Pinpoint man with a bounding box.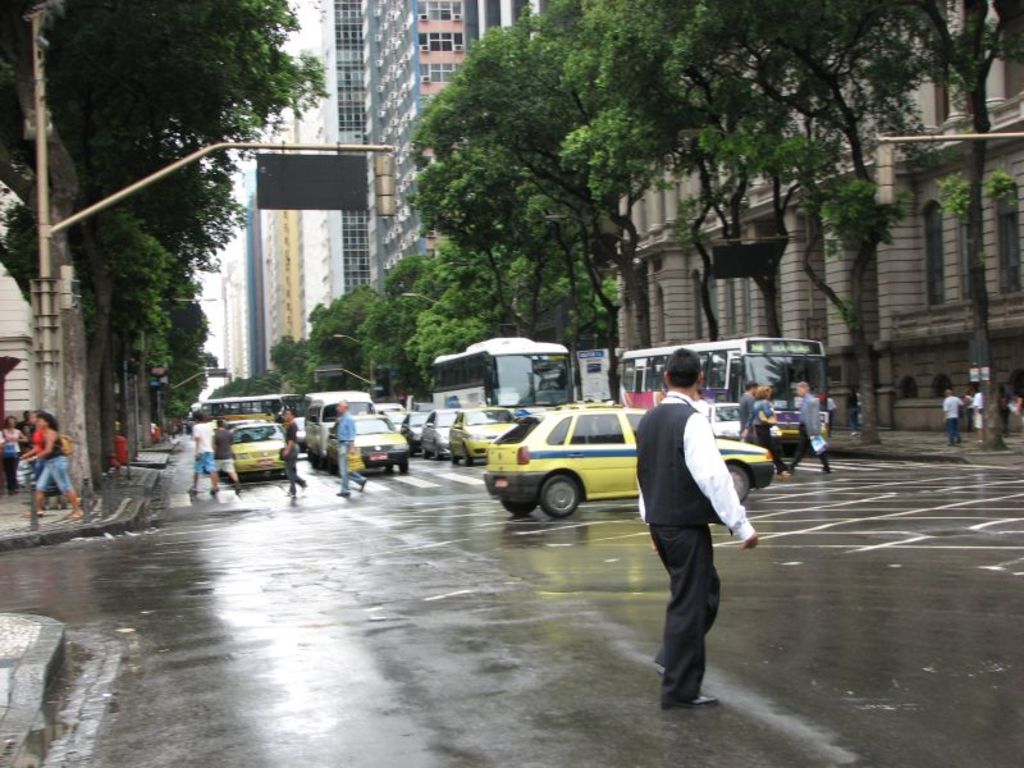
pyautogui.locateOnScreen(219, 422, 247, 494).
